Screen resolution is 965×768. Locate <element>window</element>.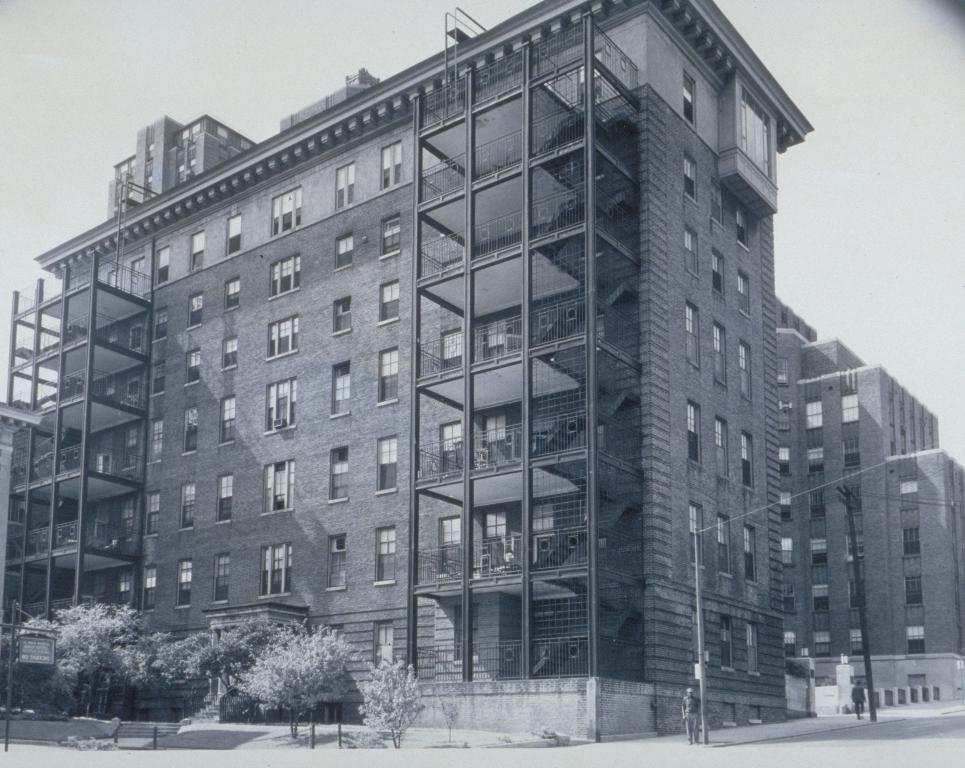
[left=118, top=499, right=134, bottom=538].
